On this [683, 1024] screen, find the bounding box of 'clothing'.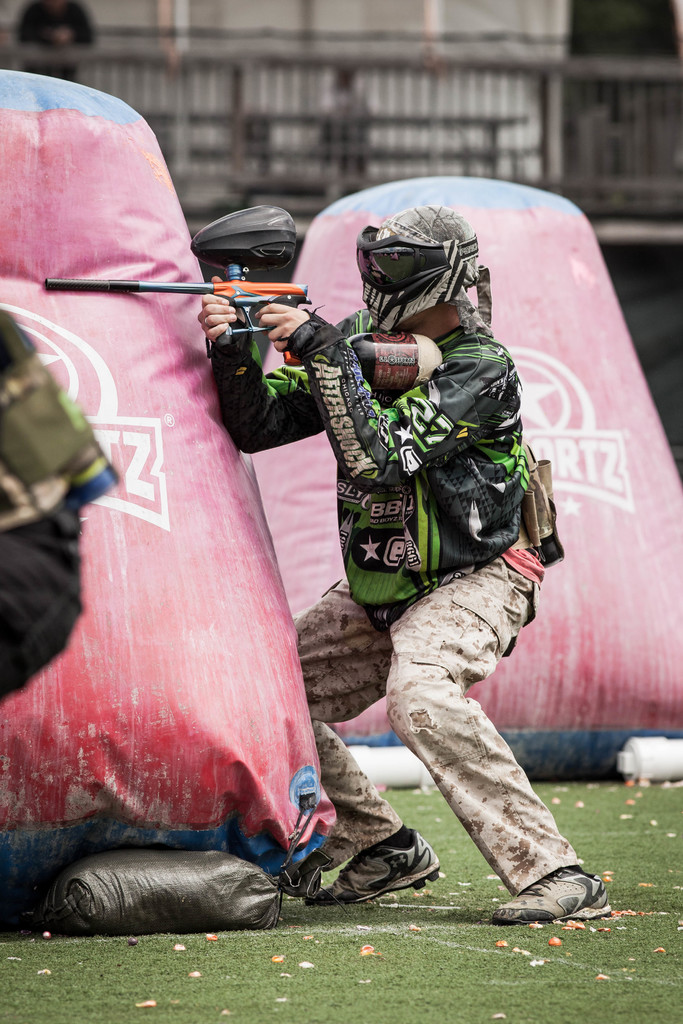
Bounding box: {"left": 0, "top": 307, "right": 122, "bottom": 719}.
